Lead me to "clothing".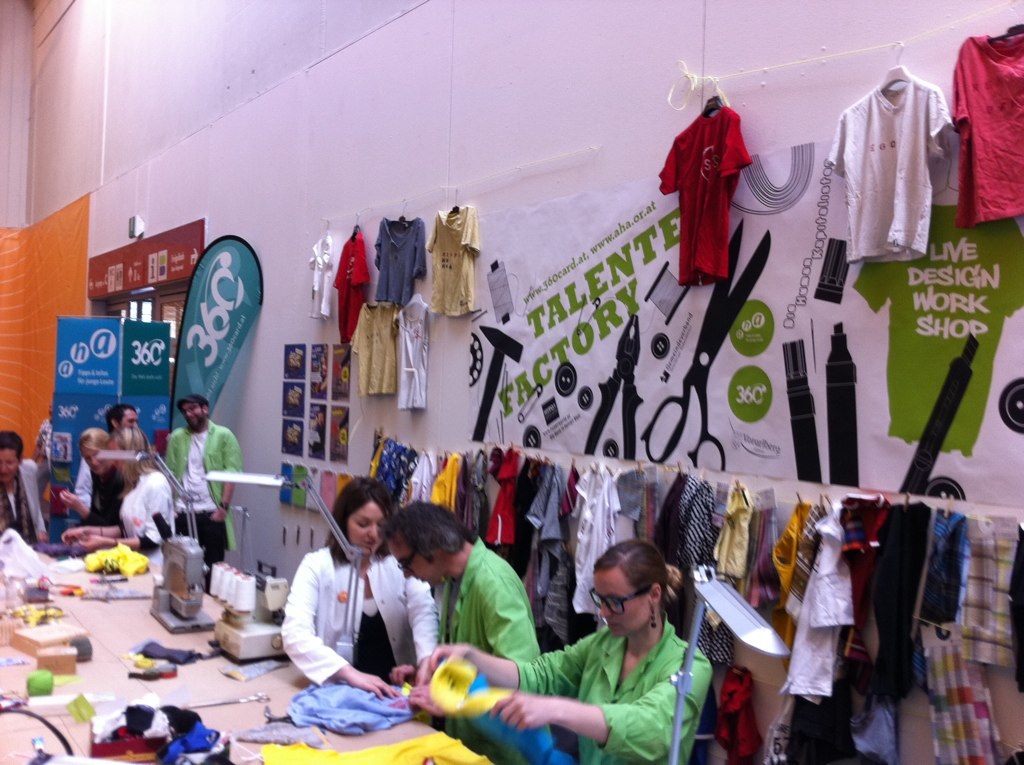
Lead to 528 462 580 617.
